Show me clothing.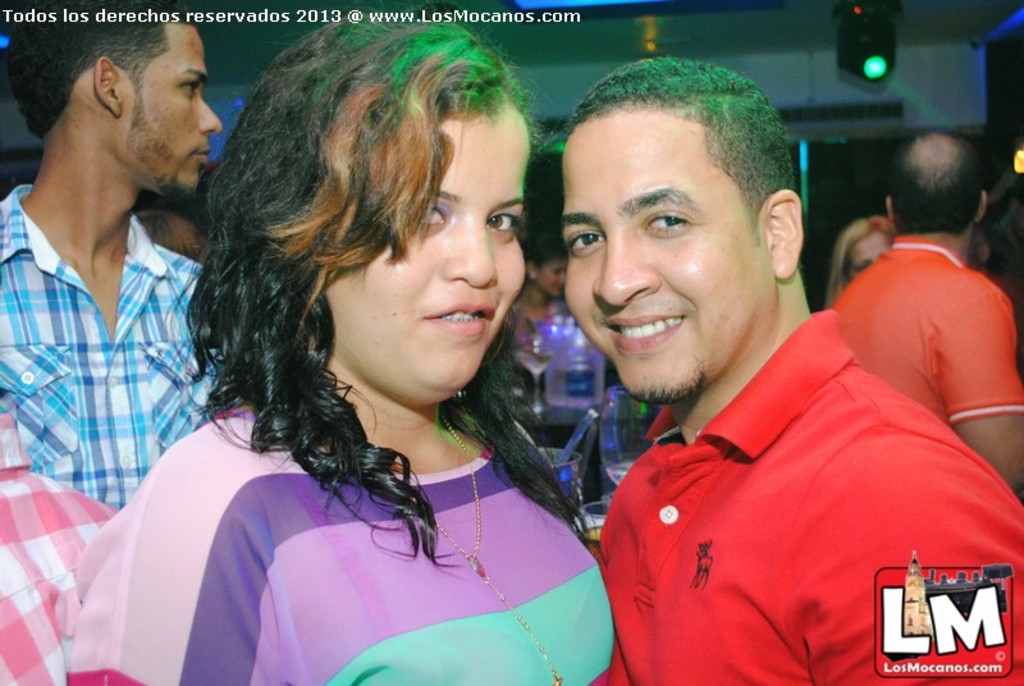
clothing is here: [512,297,570,424].
